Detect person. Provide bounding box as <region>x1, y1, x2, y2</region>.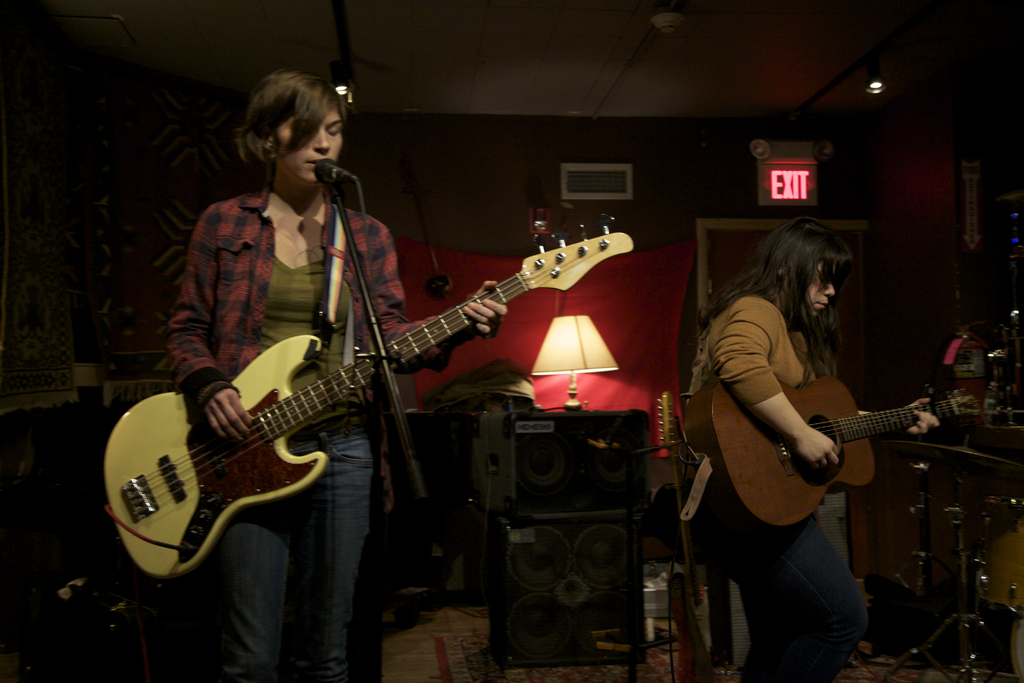
<region>158, 56, 505, 682</region>.
